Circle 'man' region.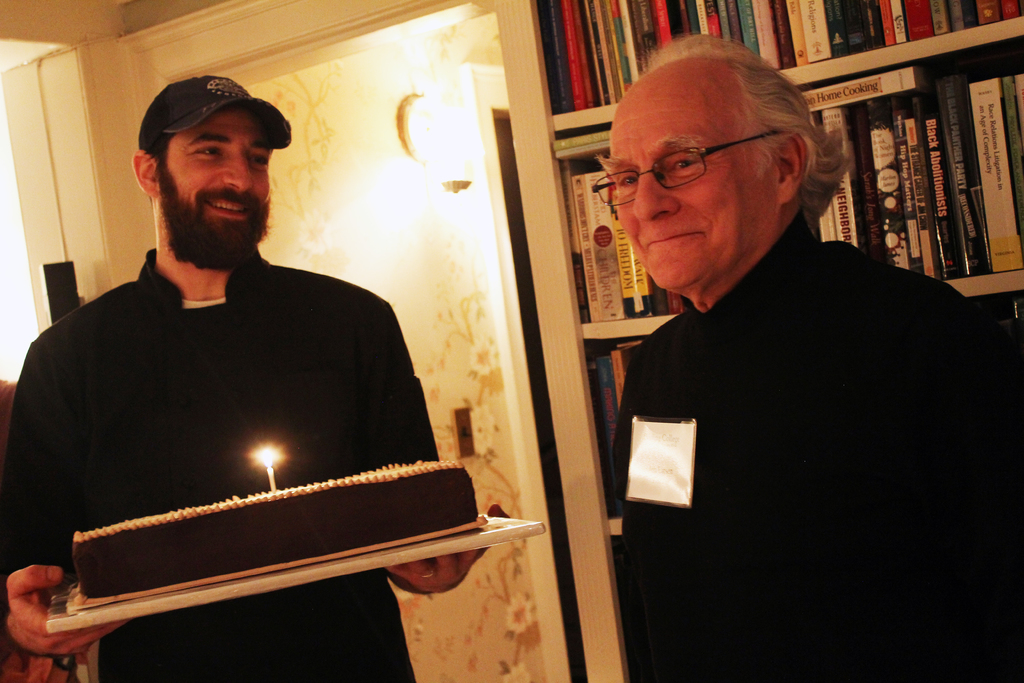
Region: region(564, 35, 988, 662).
